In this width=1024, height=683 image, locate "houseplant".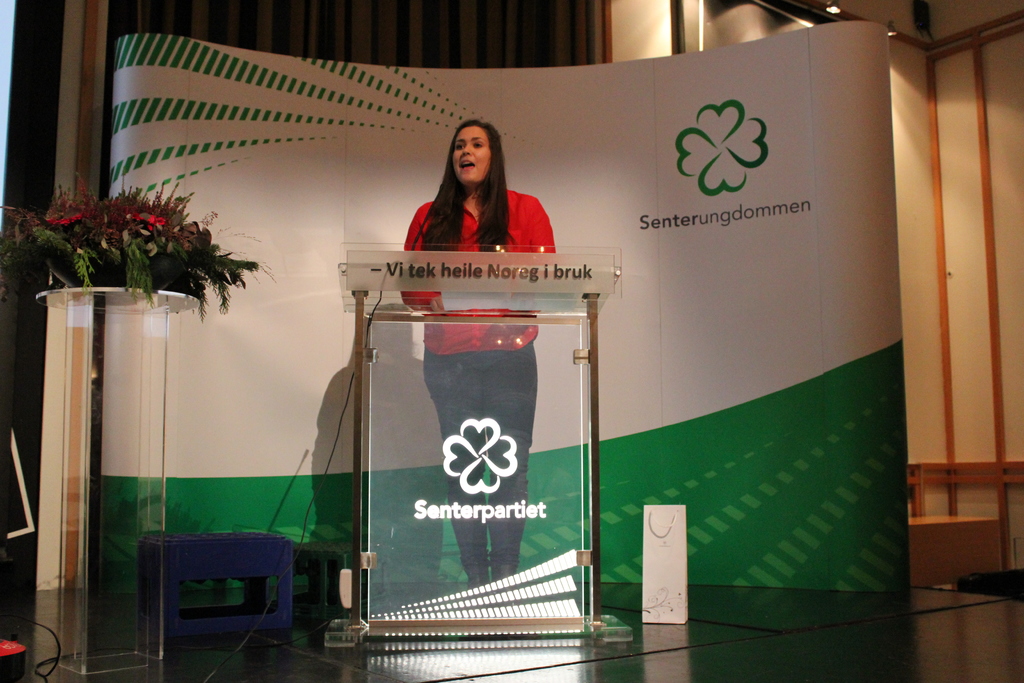
Bounding box: {"x1": 7, "y1": 174, "x2": 224, "y2": 327}.
